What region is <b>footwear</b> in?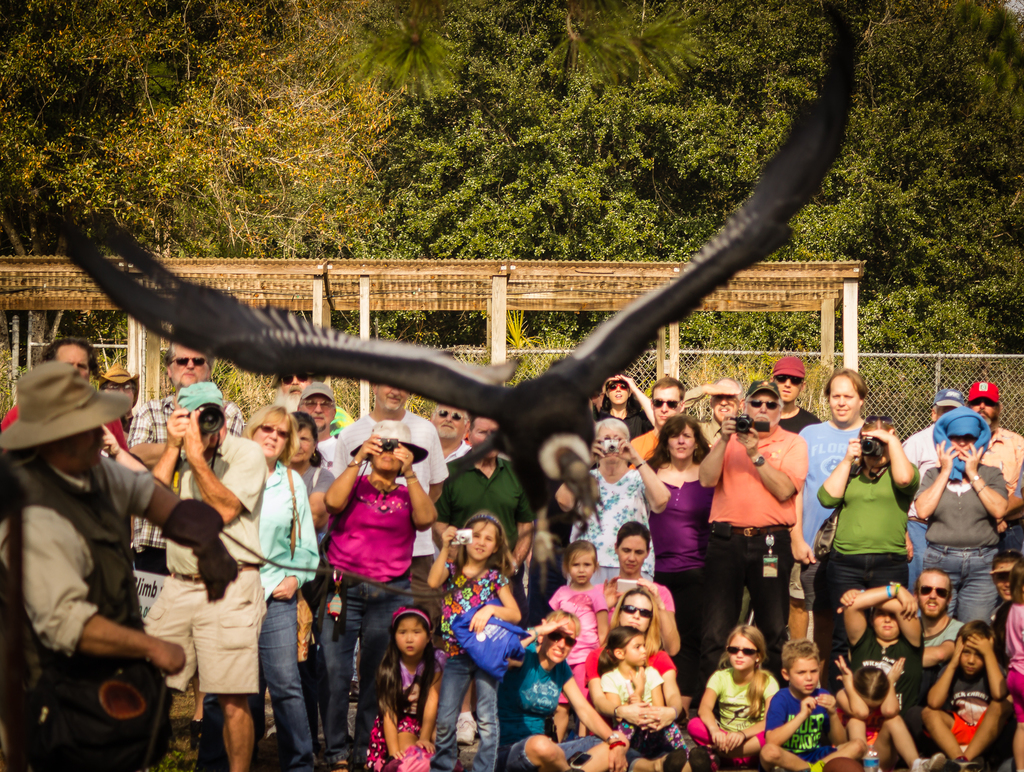
[left=658, top=751, right=686, bottom=771].
